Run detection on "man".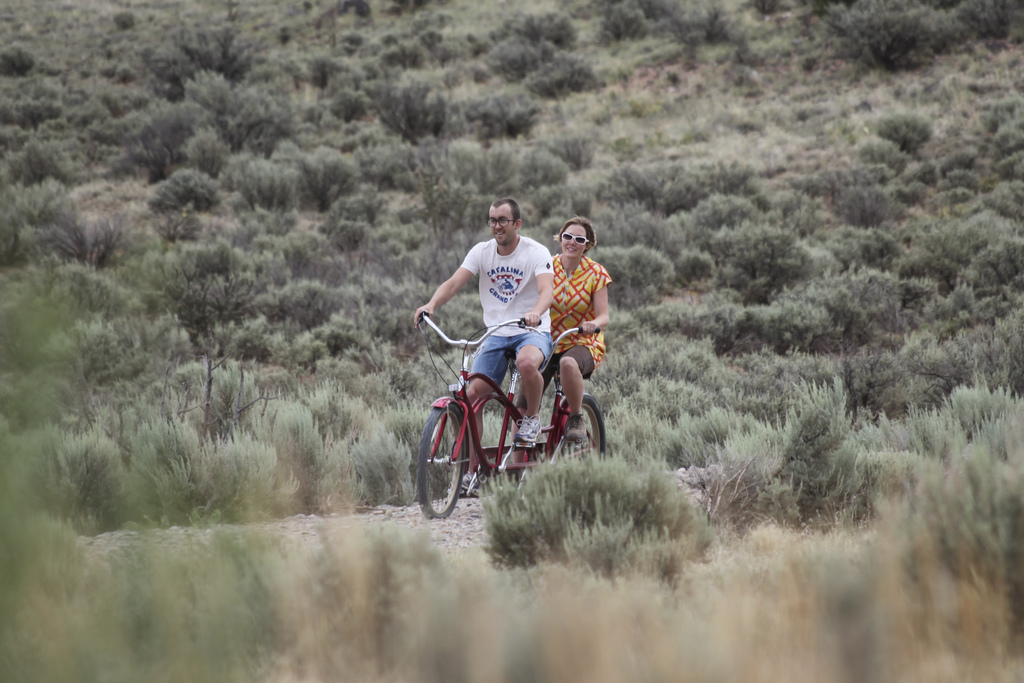
Result: (422, 202, 570, 423).
